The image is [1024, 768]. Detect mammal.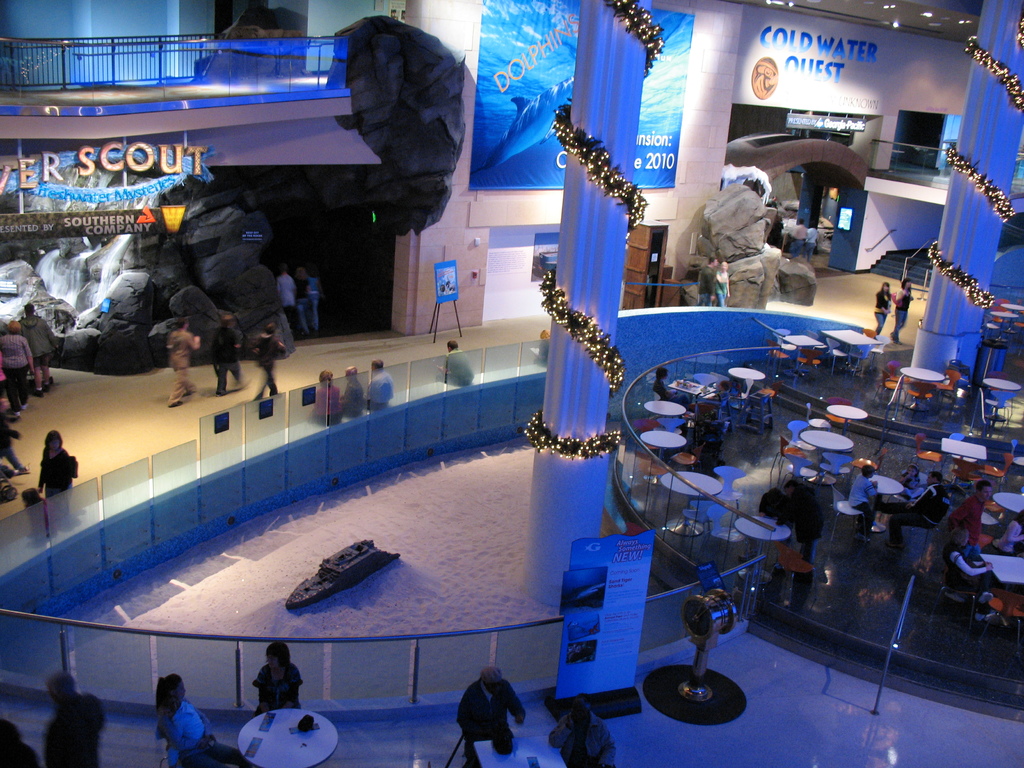
Detection: crop(899, 470, 944, 528).
